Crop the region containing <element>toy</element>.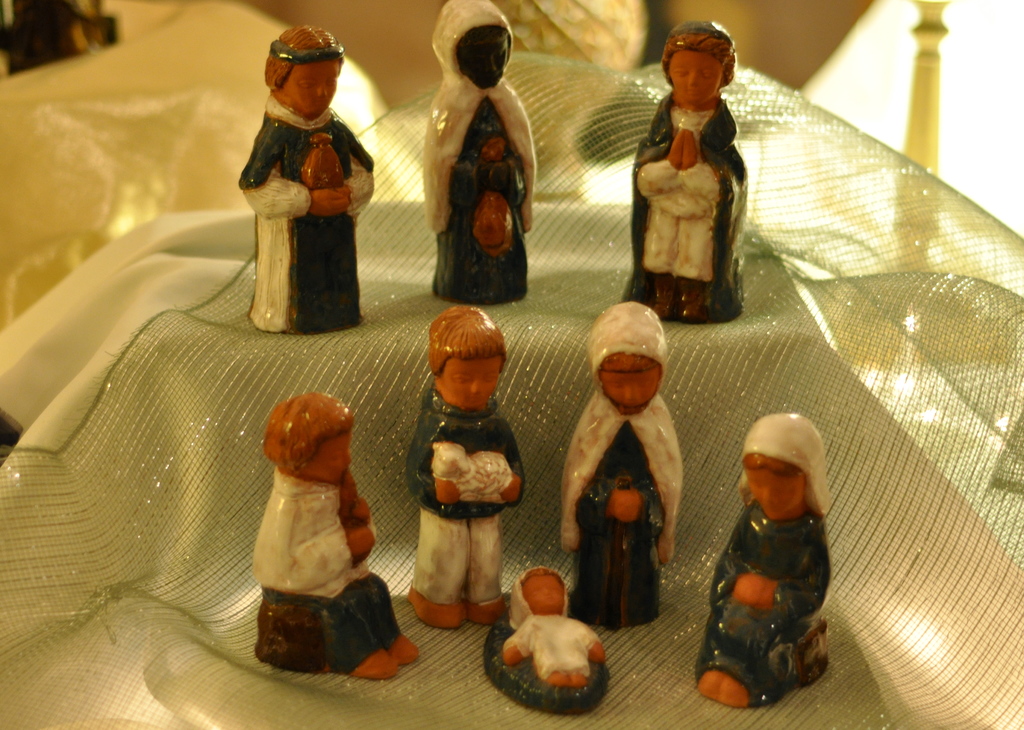
Crop region: 404:3:547:311.
